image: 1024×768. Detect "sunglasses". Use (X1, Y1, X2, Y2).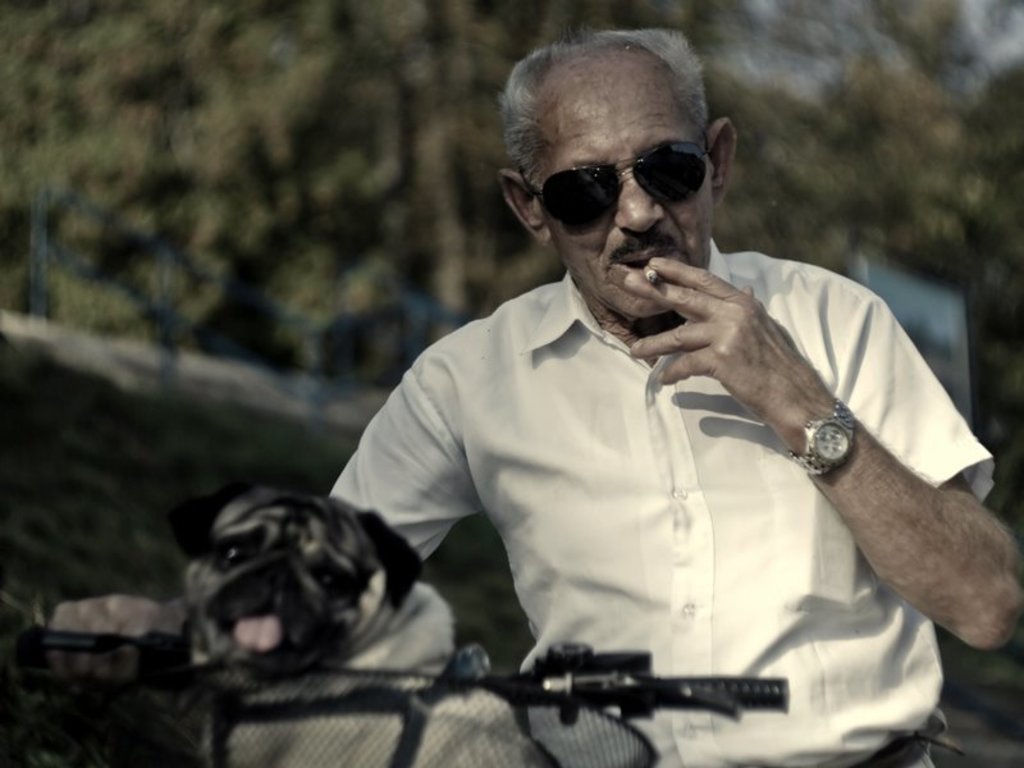
(520, 132, 709, 224).
